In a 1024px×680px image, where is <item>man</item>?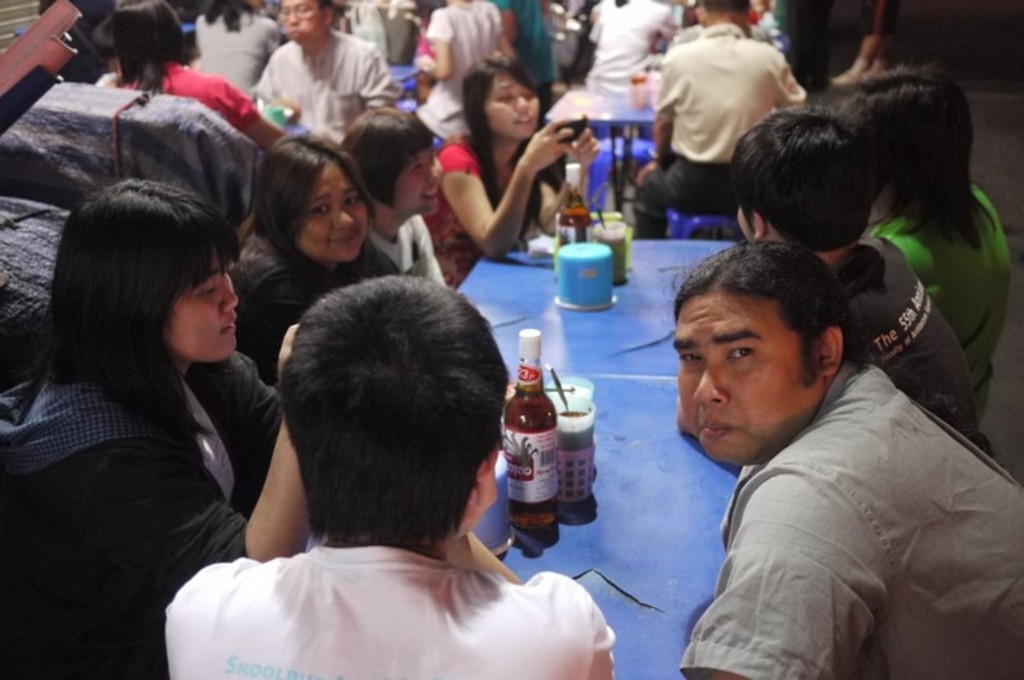
{"x1": 250, "y1": 0, "x2": 401, "y2": 152}.
